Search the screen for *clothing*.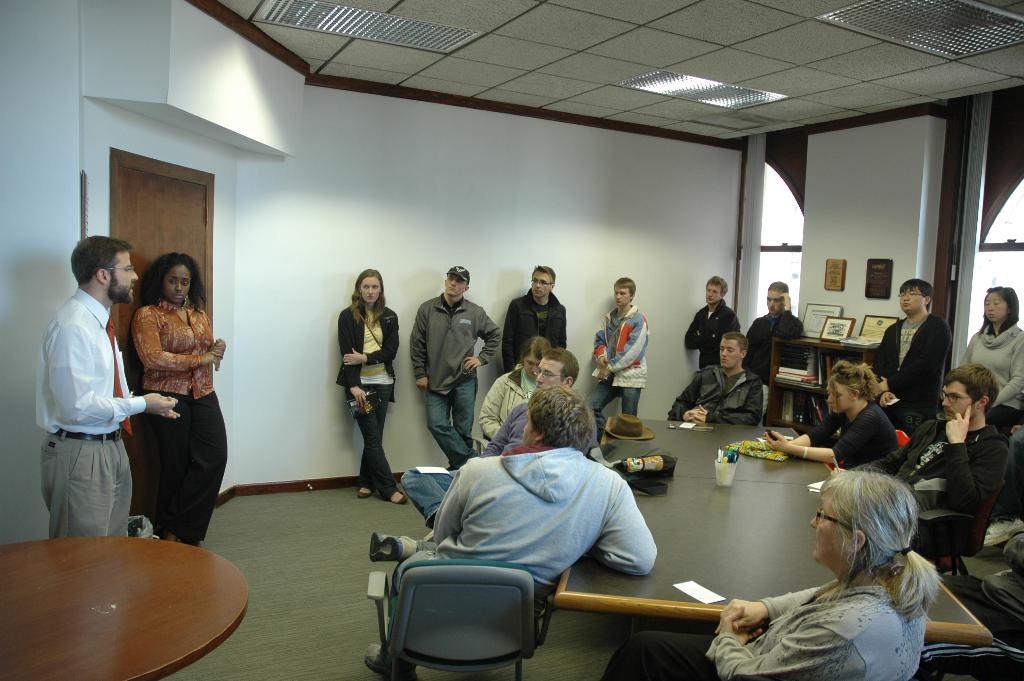
Found at crop(803, 398, 904, 472).
